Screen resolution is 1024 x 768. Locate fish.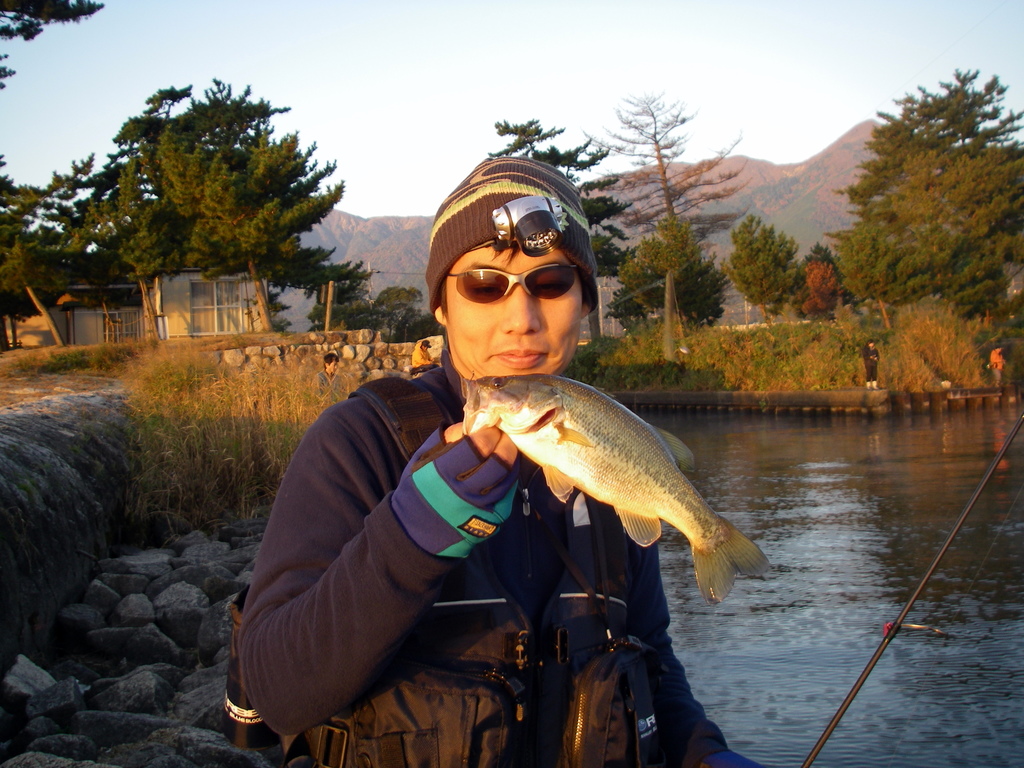
BBox(448, 348, 751, 603).
